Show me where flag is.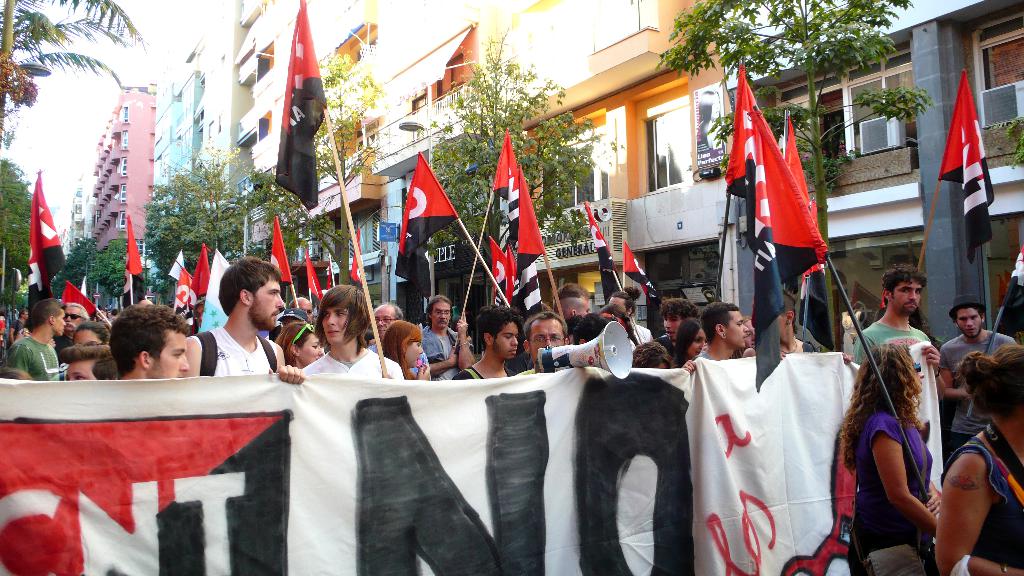
flag is at bbox=[173, 266, 196, 330].
